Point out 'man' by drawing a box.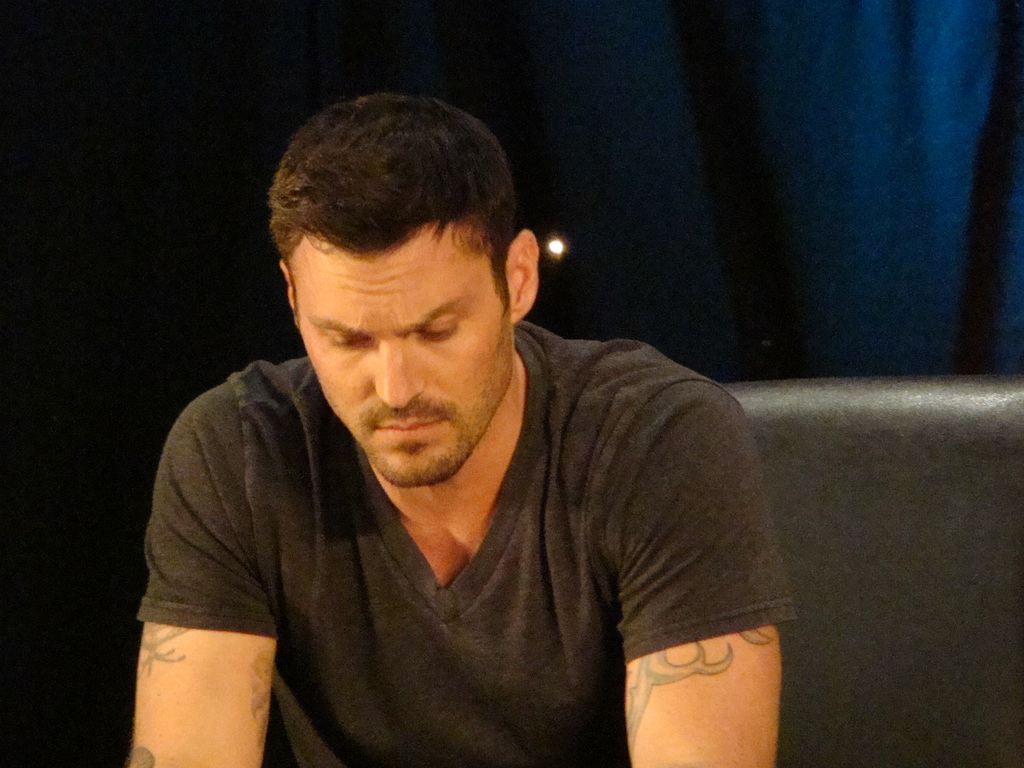
(x1=109, y1=112, x2=820, y2=749).
